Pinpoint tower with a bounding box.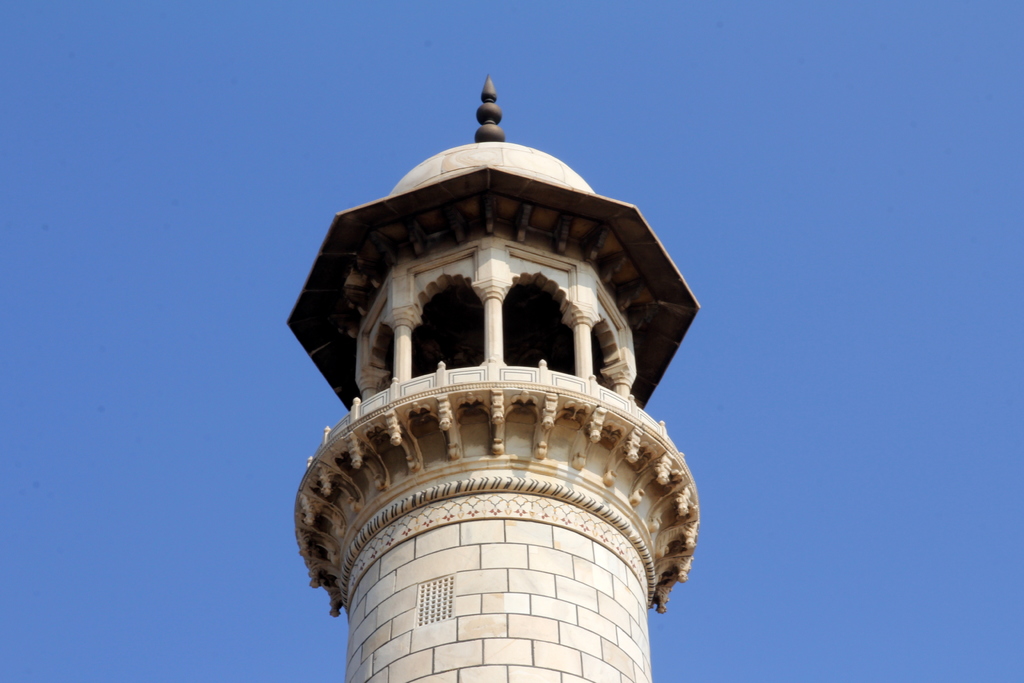
rect(287, 75, 696, 682).
